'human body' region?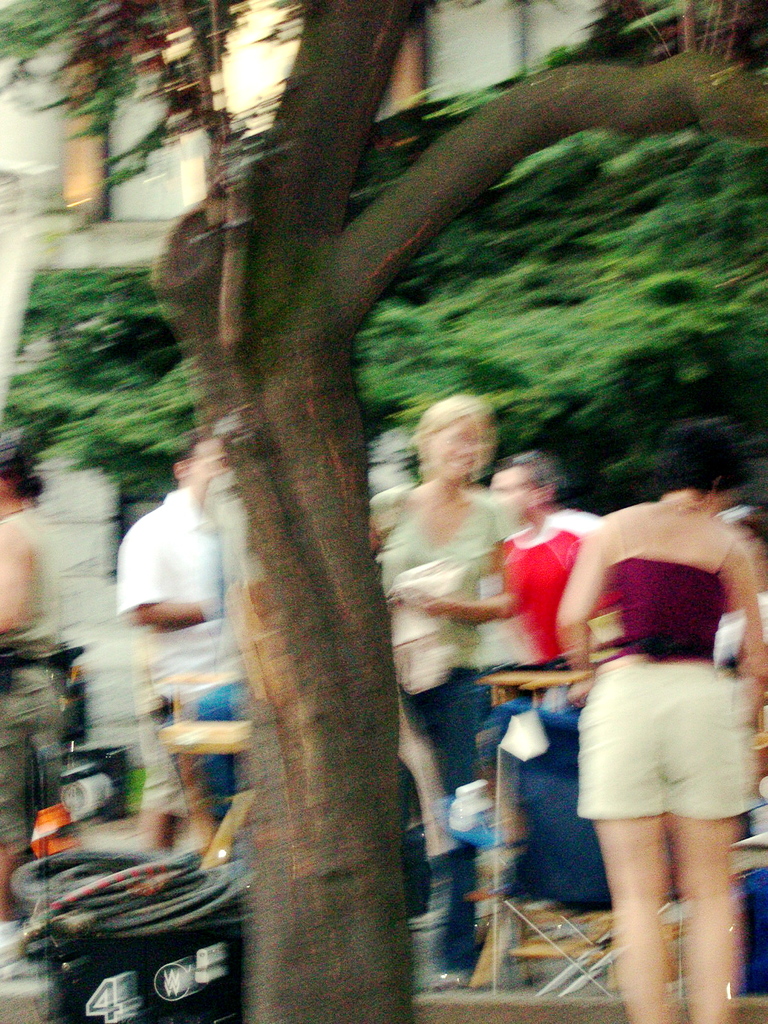
detection(130, 673, 179, 857)
